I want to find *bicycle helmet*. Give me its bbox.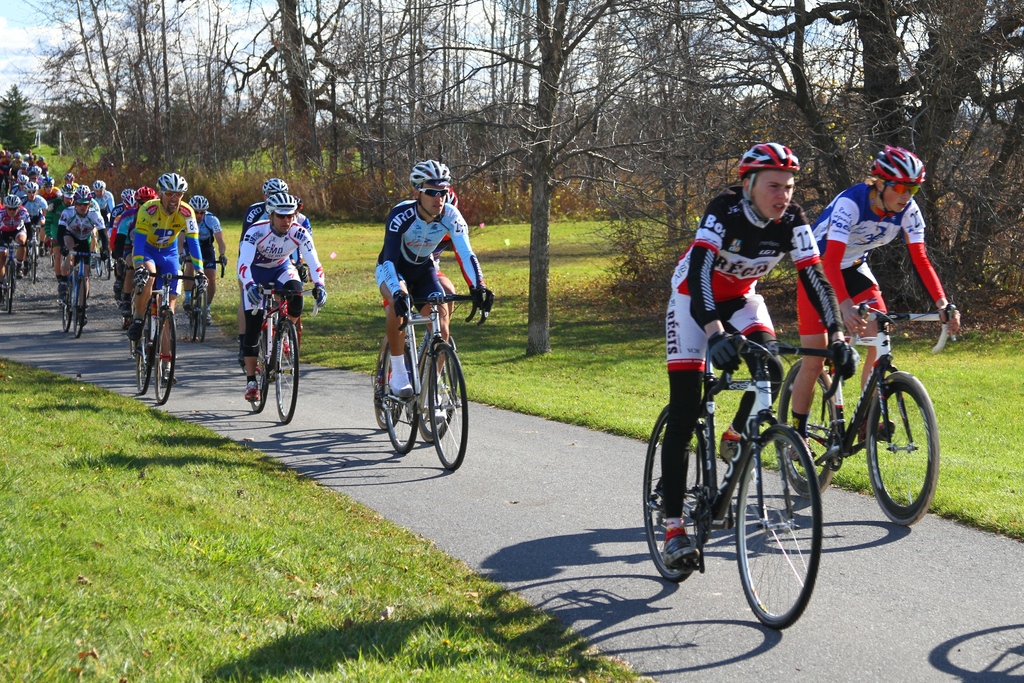
871 145 927 186.
